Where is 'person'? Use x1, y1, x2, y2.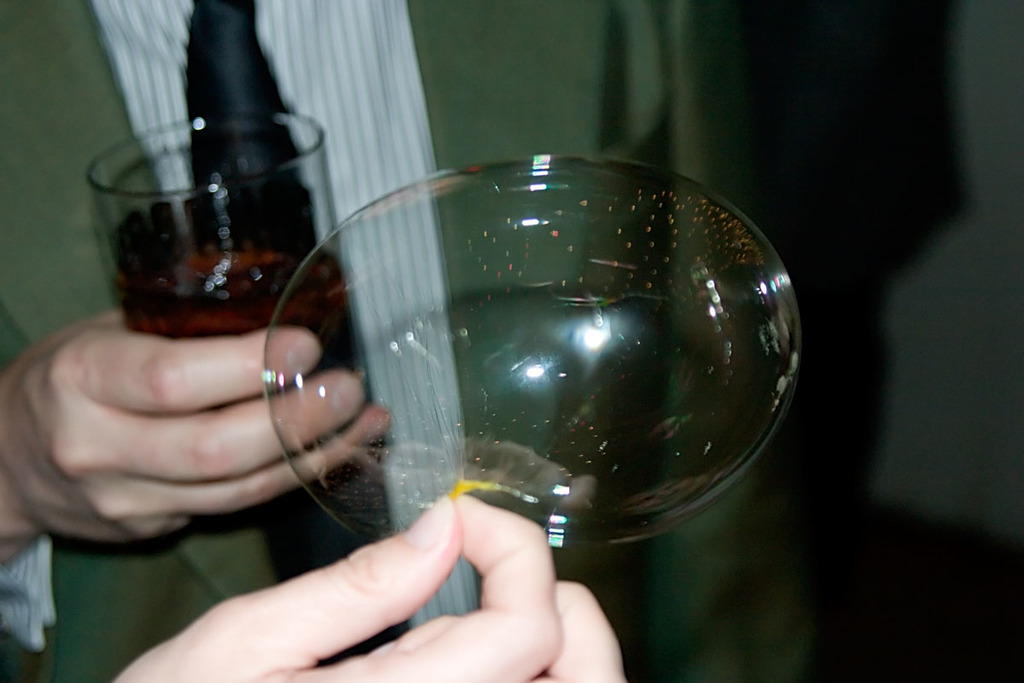
0, 0, 698, 682.
